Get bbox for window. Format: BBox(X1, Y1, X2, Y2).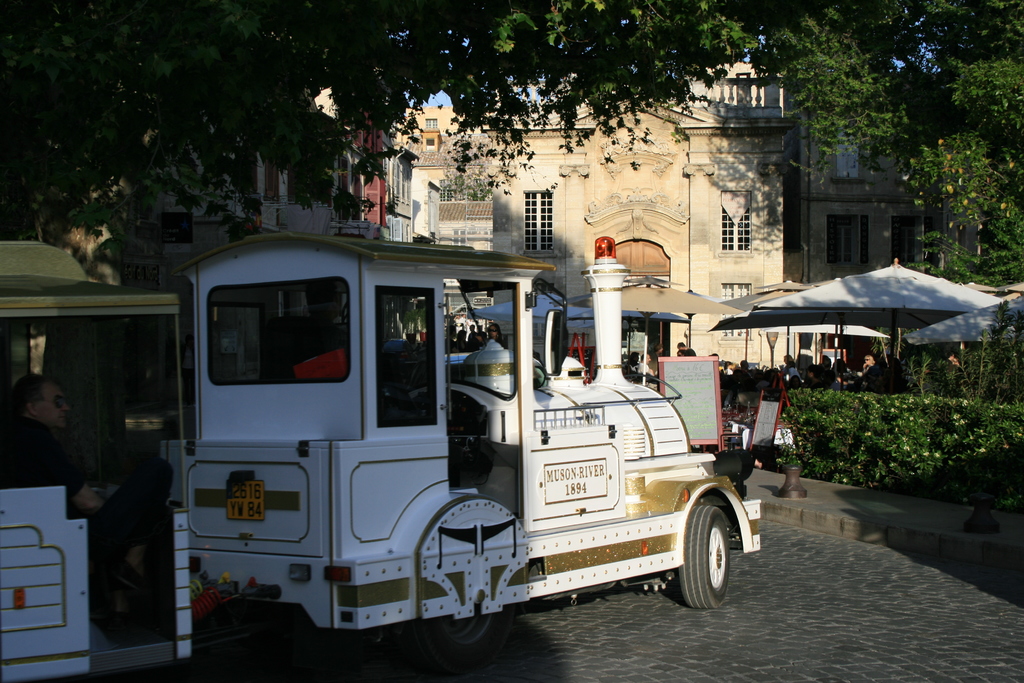
BBox(377, 289, 437, 428).
